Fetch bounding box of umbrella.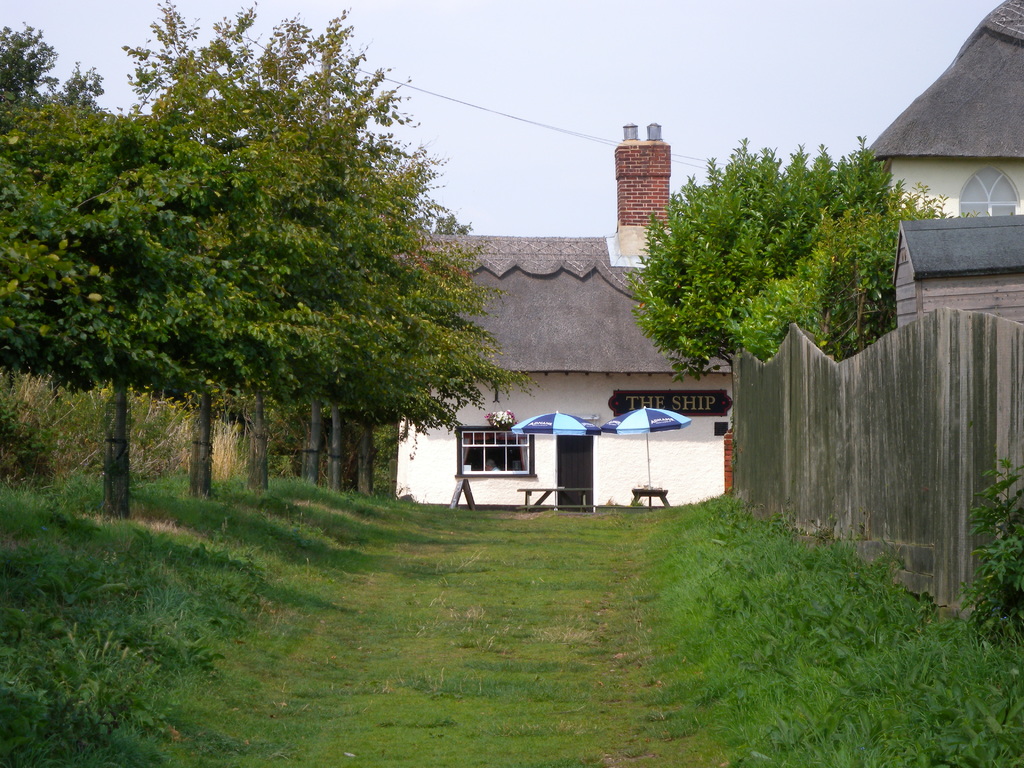
Bbox: (509, 405, 605, 515).
